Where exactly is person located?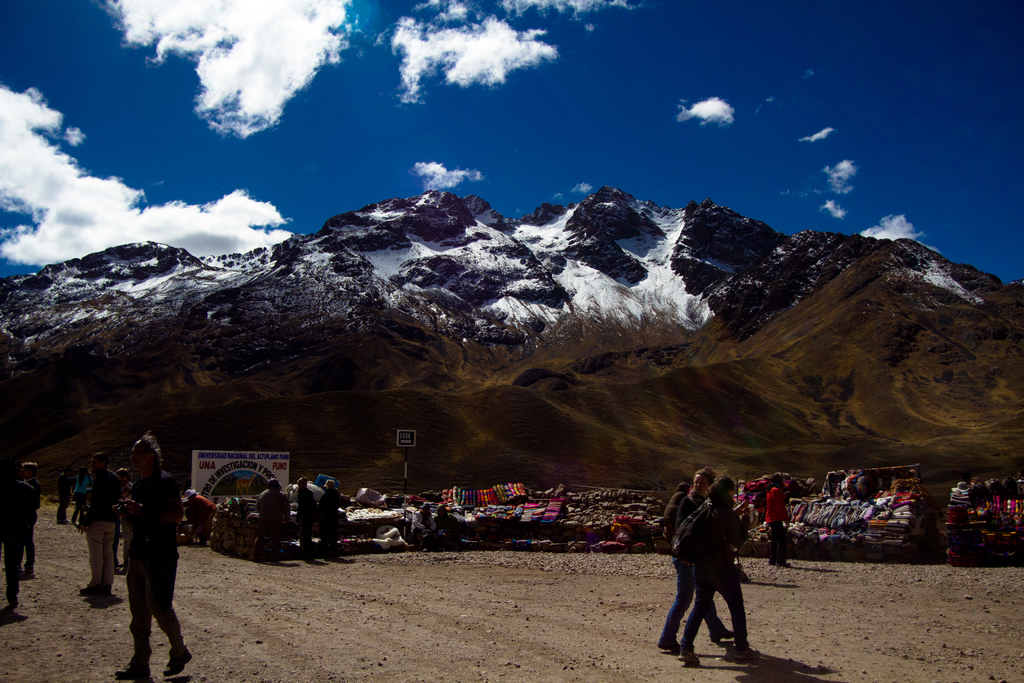
Its bounding box is crop(767, 472, 790, 573).
